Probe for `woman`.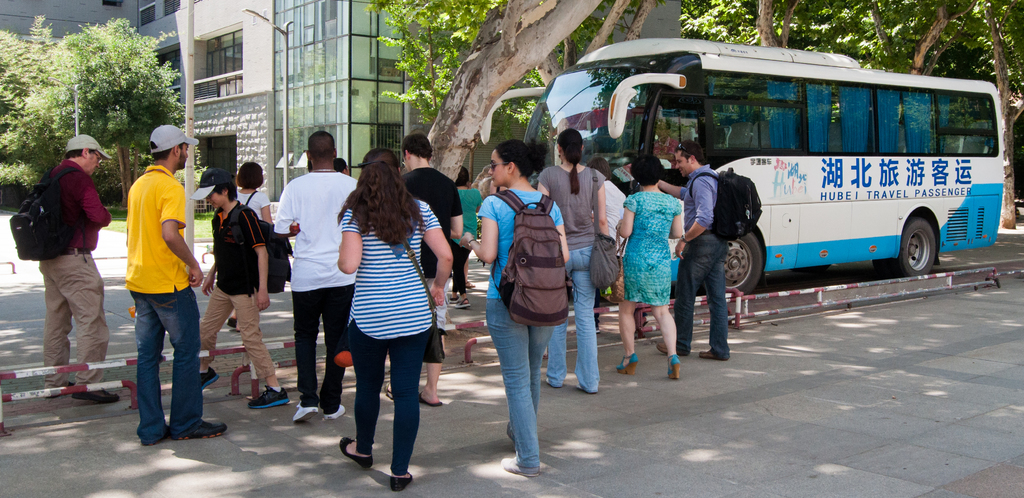
Probe result: box=[464, 137, 569, 468].
